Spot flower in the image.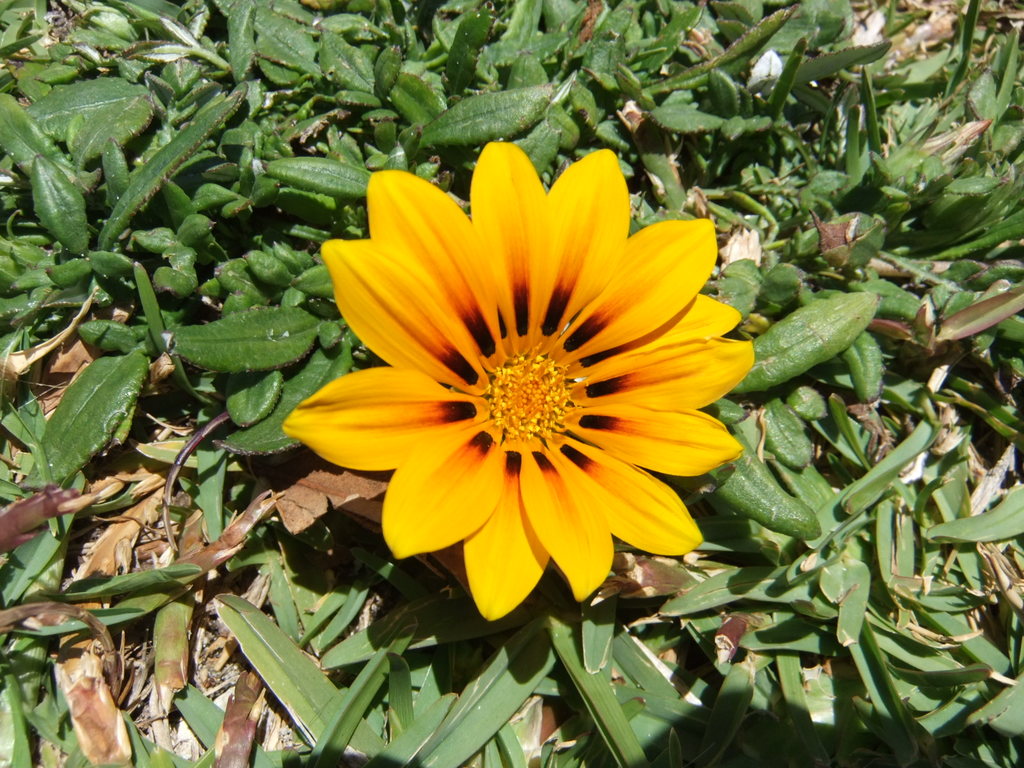
flower found at BBox(260, 131, 769, 635).
